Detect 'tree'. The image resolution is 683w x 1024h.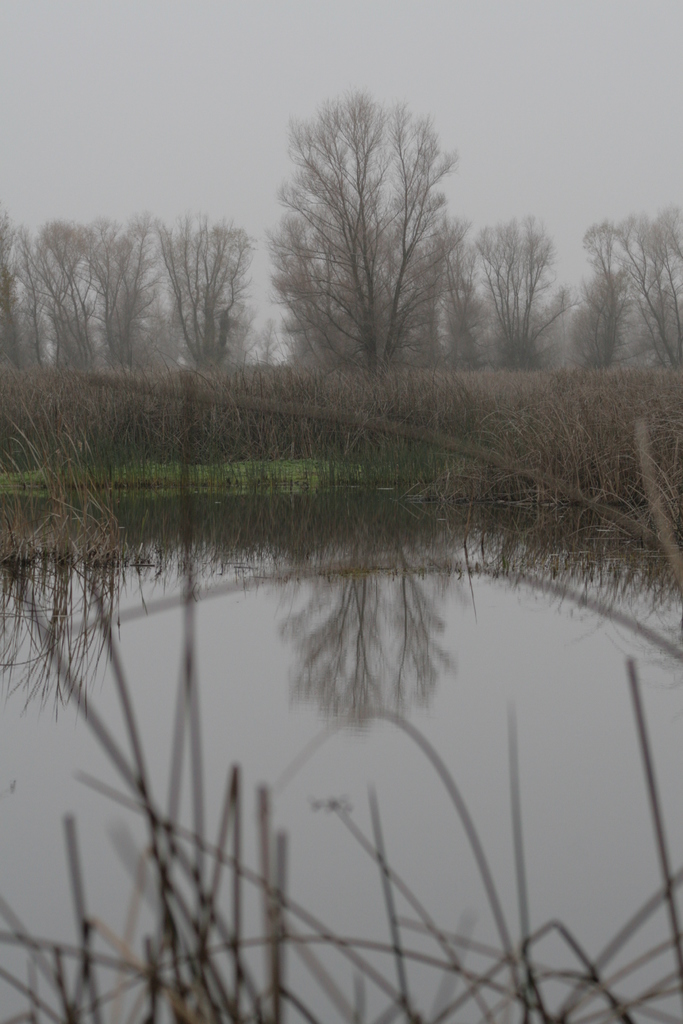
79, 205, 144, 379.
